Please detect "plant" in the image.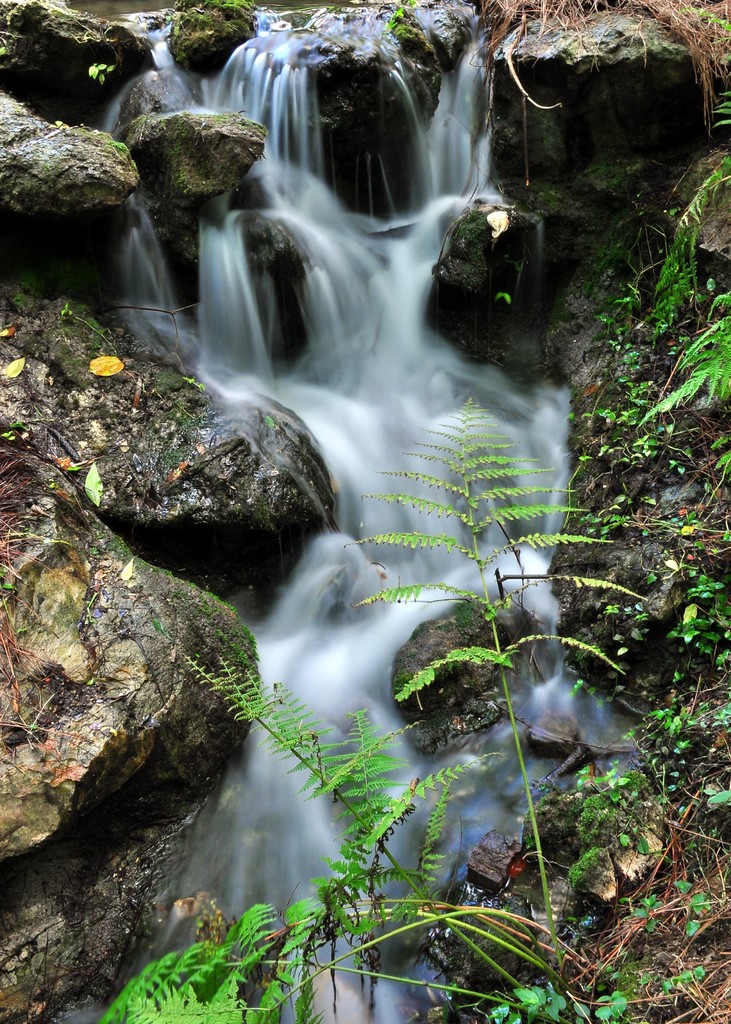
[left=703, top=93, right=730, bottom=130].
